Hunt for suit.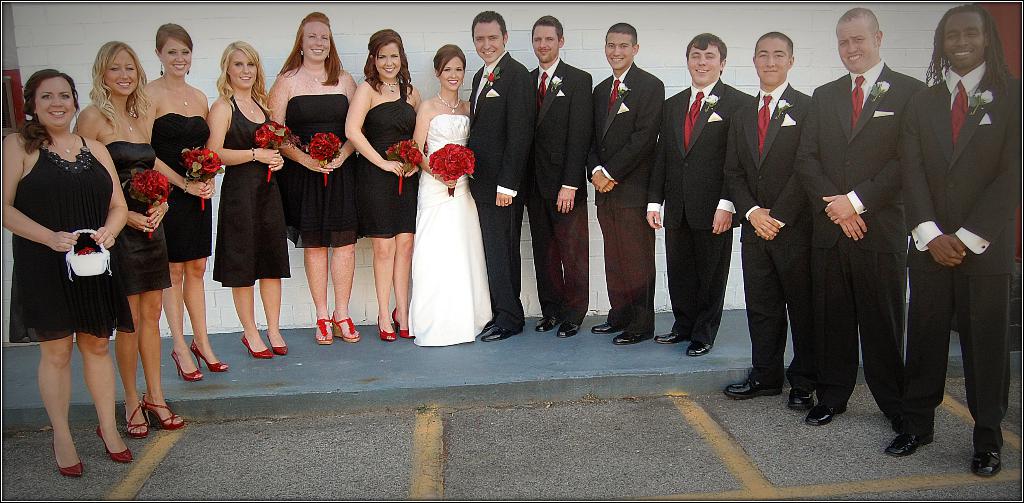
Hunted down at x1=897 y1=0 x2=1021 y2=472.
